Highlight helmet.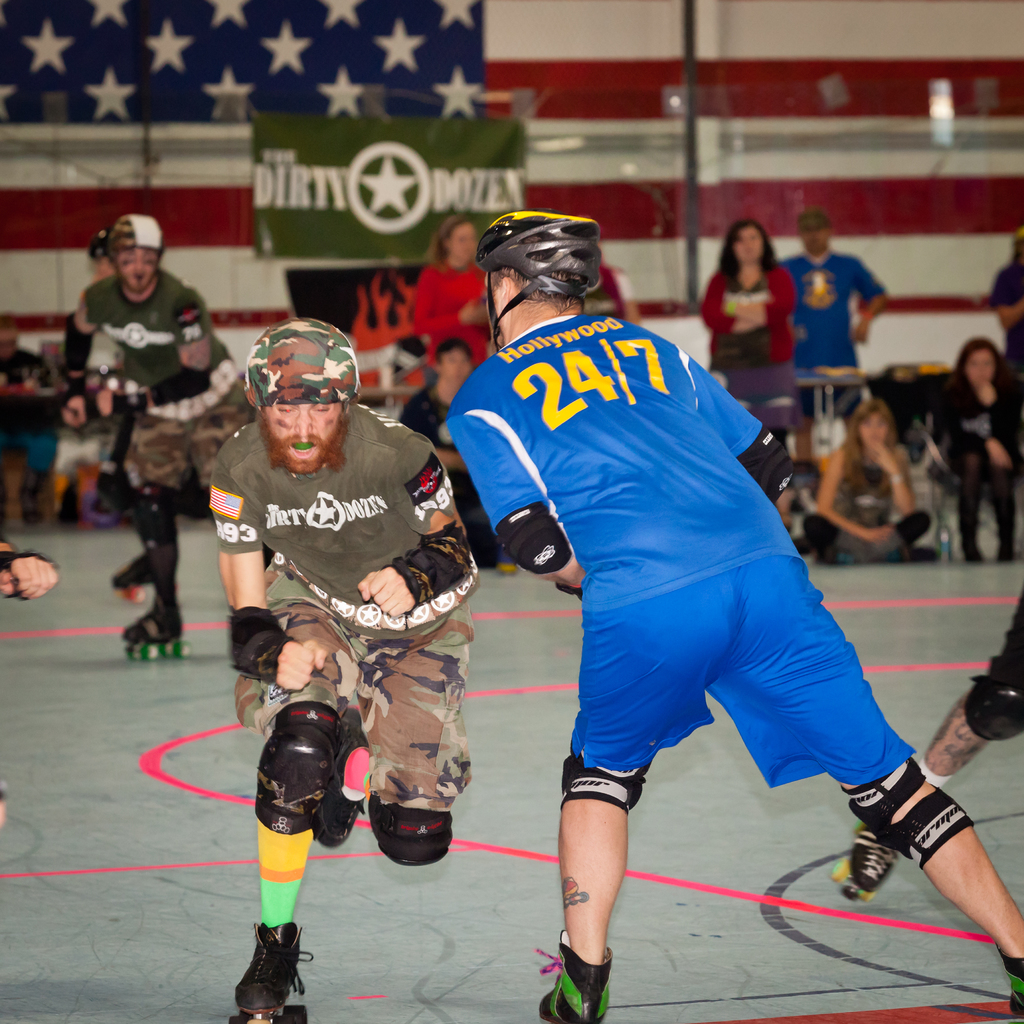
Highlighted region: box=[252, 318, 356, 409].
